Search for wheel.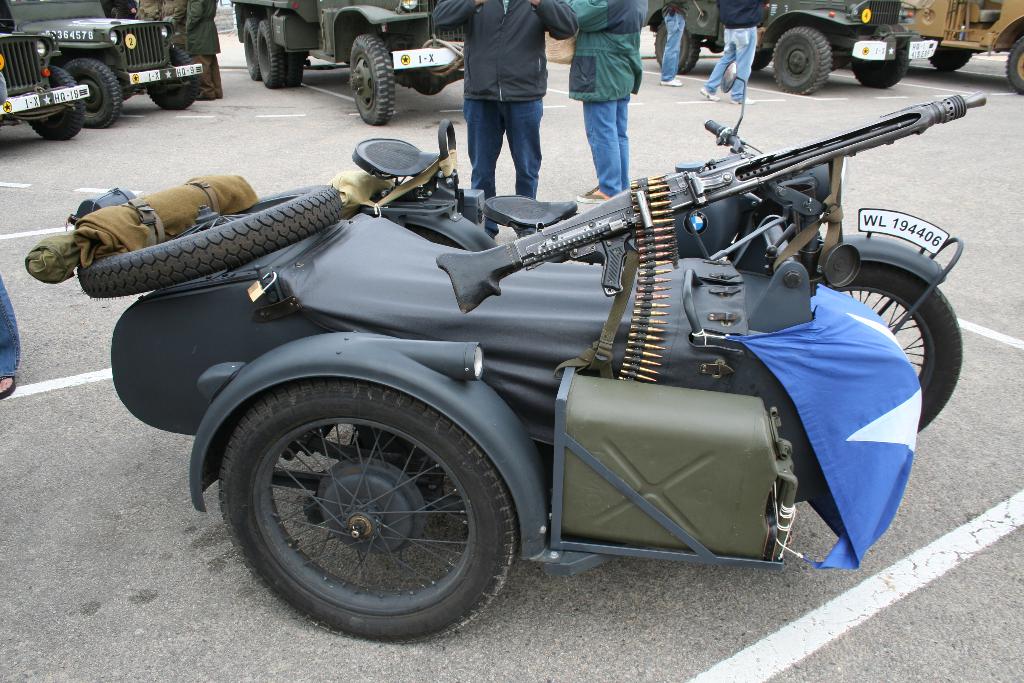
Found at left=652, top=19, right=712, bottom=76.
